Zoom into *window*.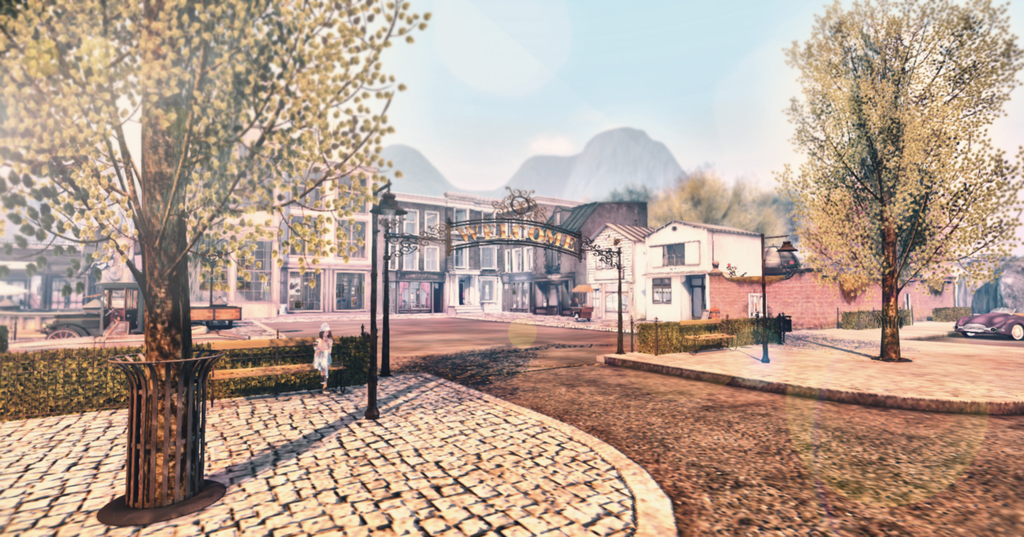
Zoom target: (x1=336, y1=221, x2=364, y2=258).
